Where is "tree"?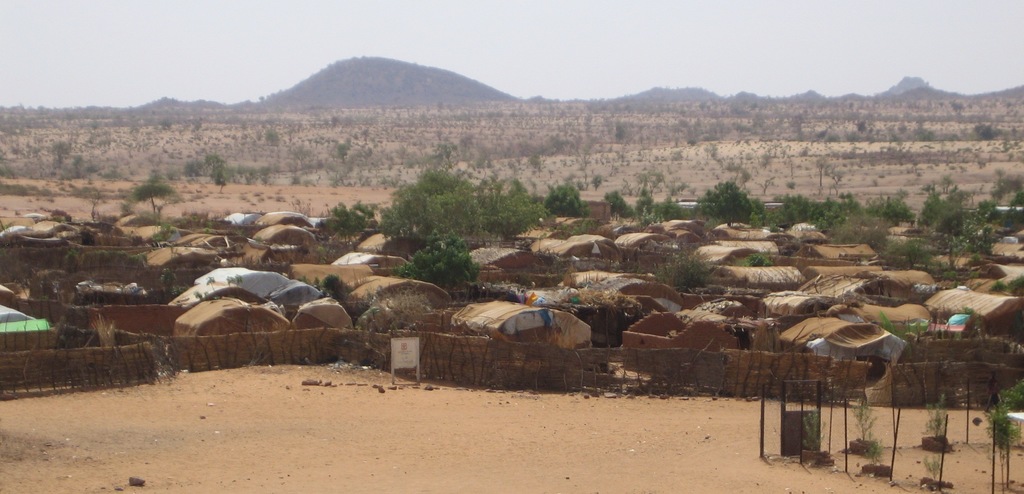
crop(683, 177, 776, 225).
